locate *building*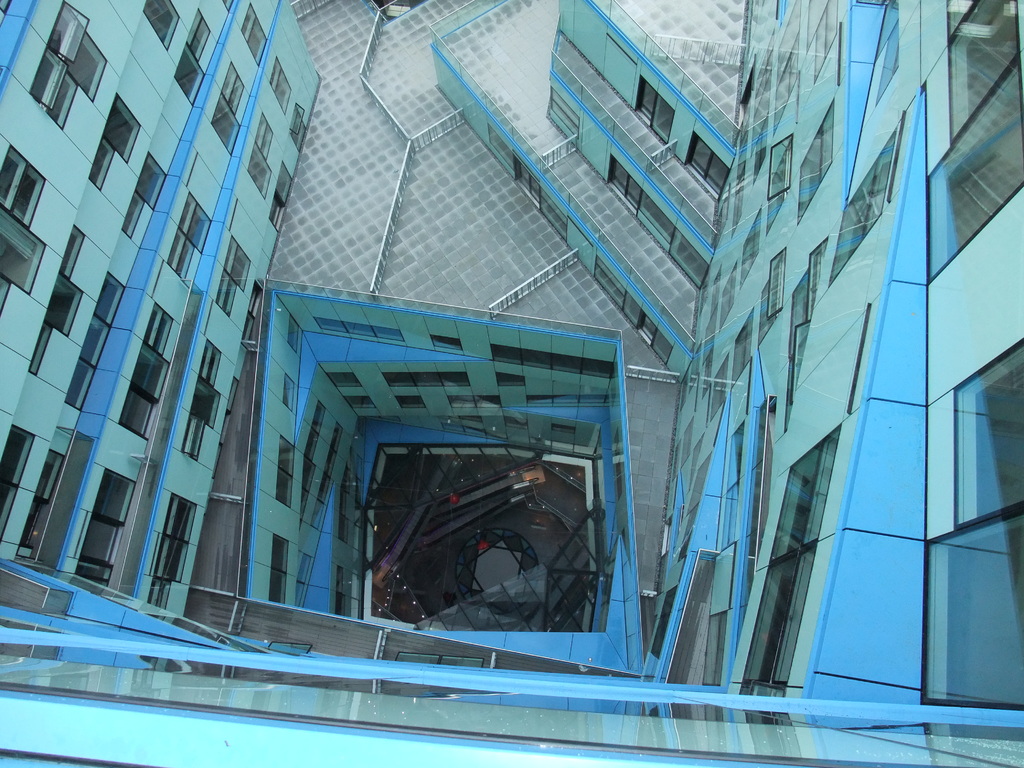
0, 0, 1023, 767
